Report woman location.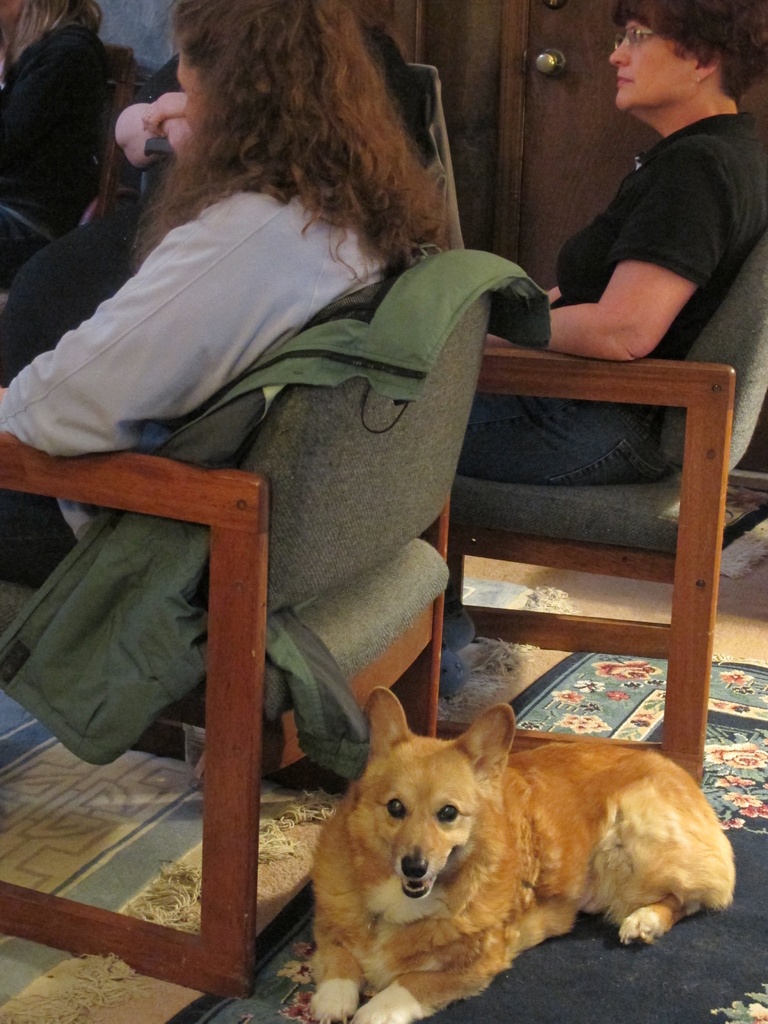
Report: (x1=17, y1=27, x2=539, y2=548).
